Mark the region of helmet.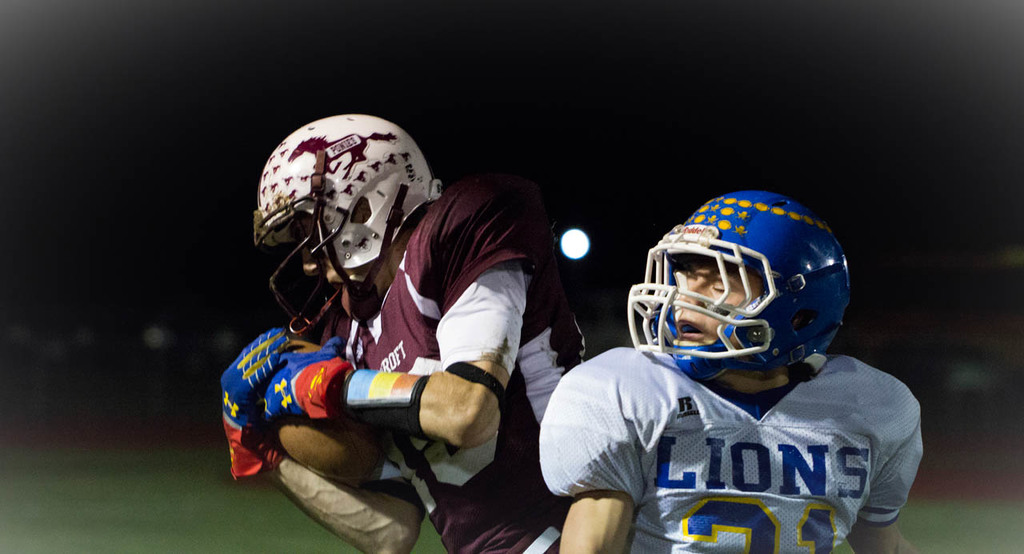
Region: pyautogui.locateOnScreen(628, 192, 850, 386).
